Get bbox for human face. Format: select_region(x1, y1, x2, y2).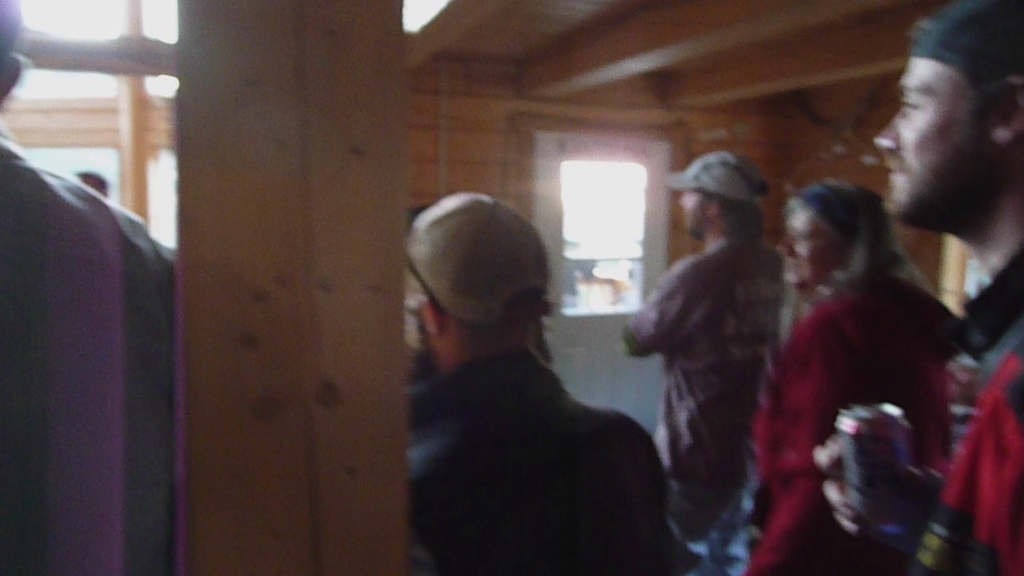
select_region(681, 190, 712, 238).
